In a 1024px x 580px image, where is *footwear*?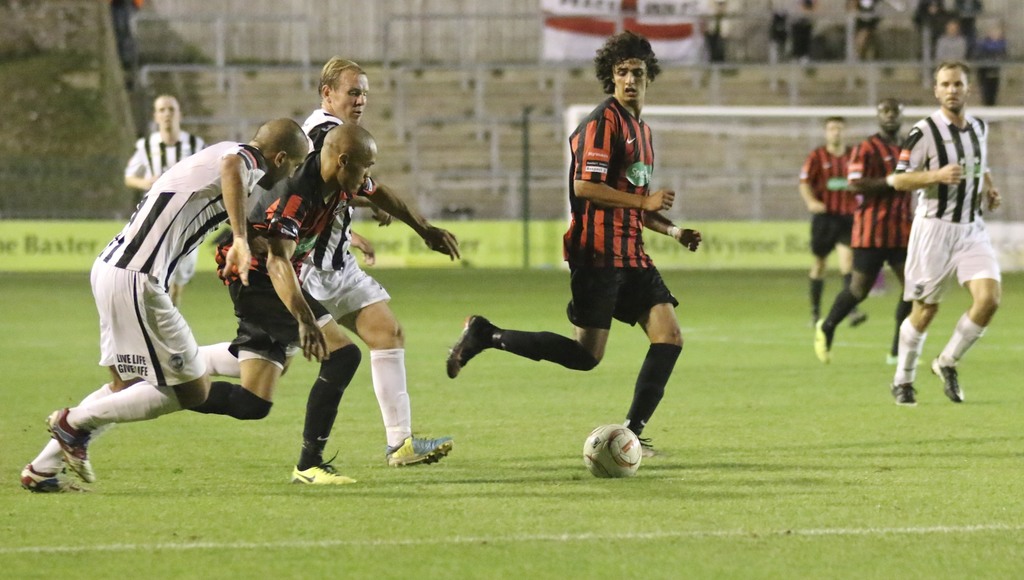
{"x1": 893, "y1": 382, "x2": 920, "y2": 410}.
